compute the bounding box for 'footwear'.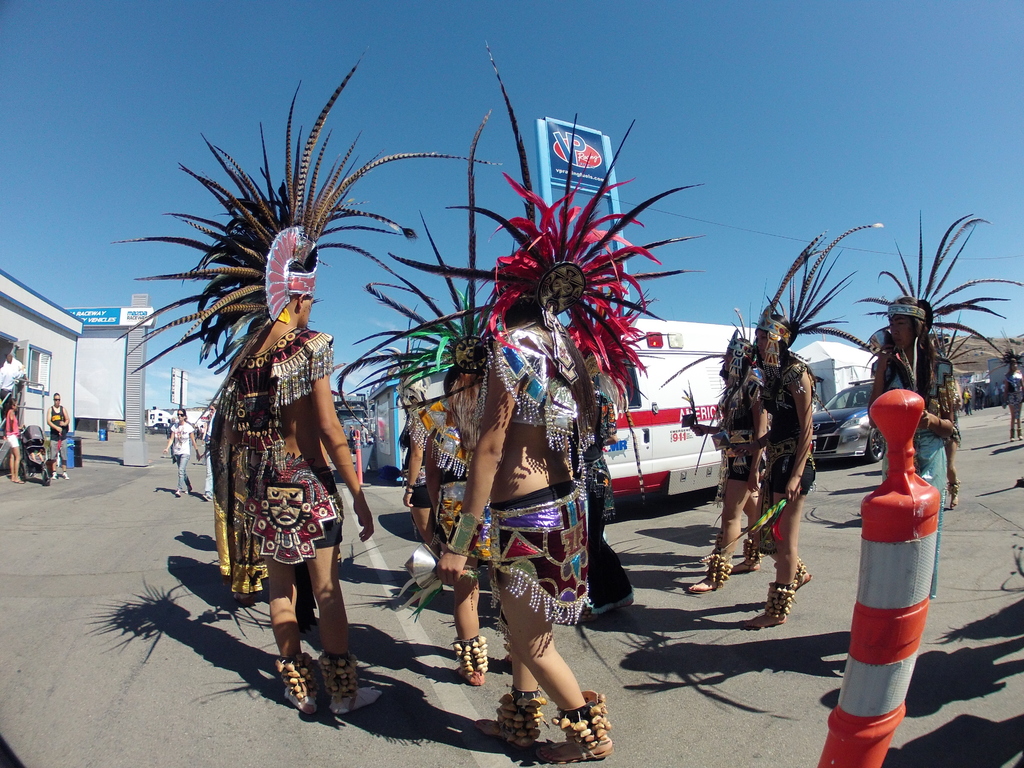
detection(64, 471, 74, 479).
